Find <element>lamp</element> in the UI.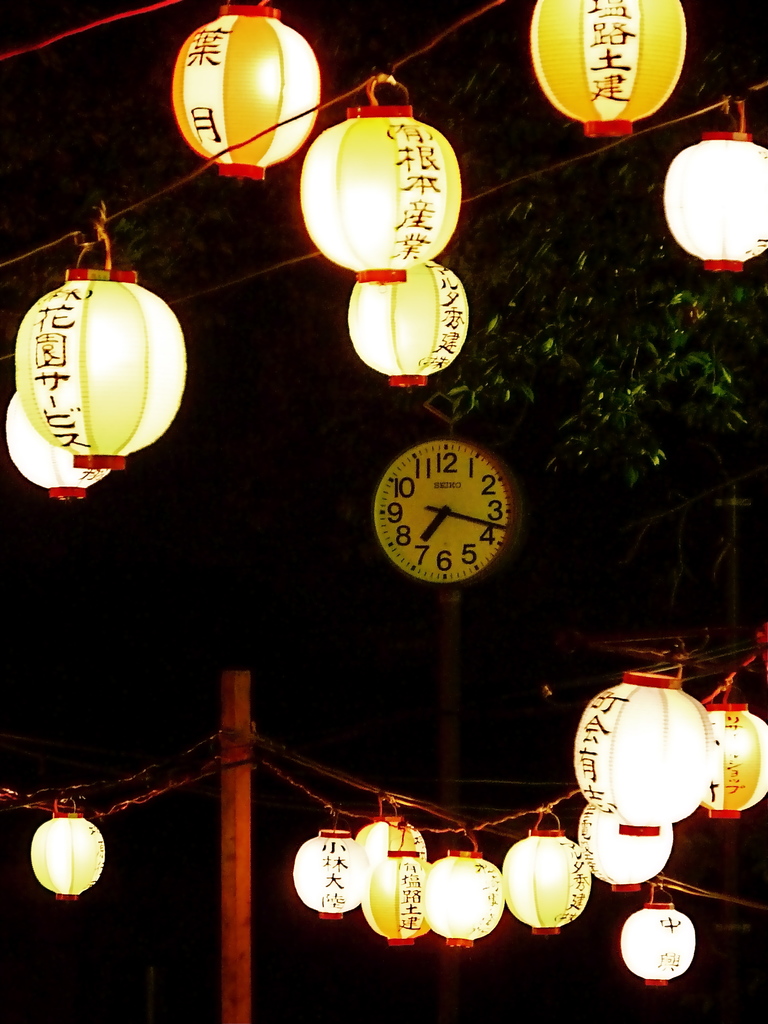
UI element at (left=575, top=647, right=719, bottom=836).
